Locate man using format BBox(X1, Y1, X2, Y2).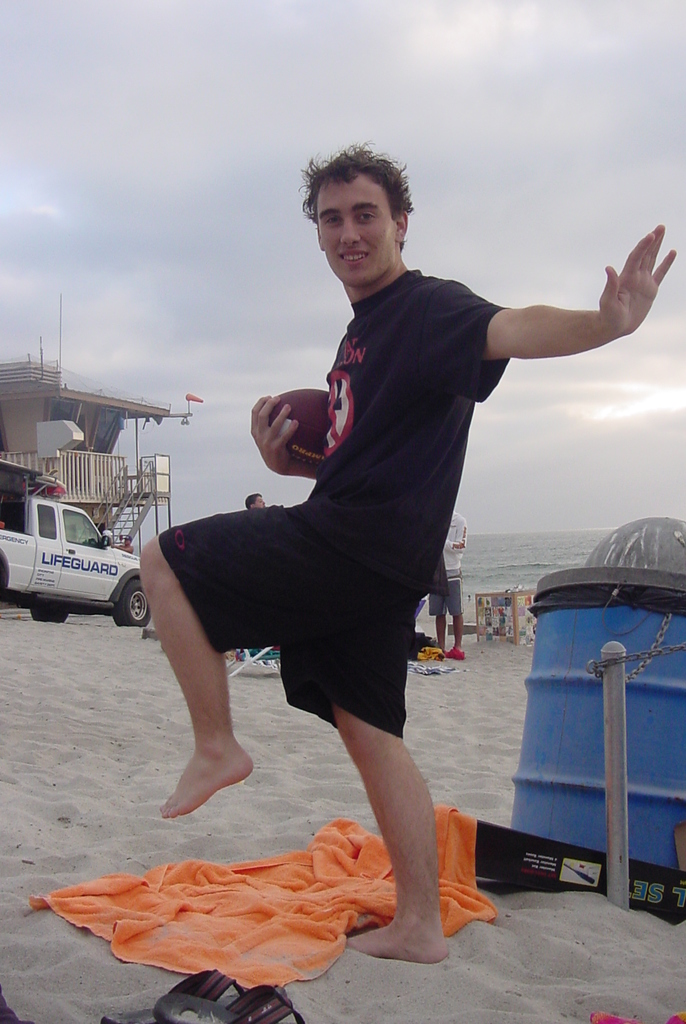
BBox(136, 136, 663, 977).
